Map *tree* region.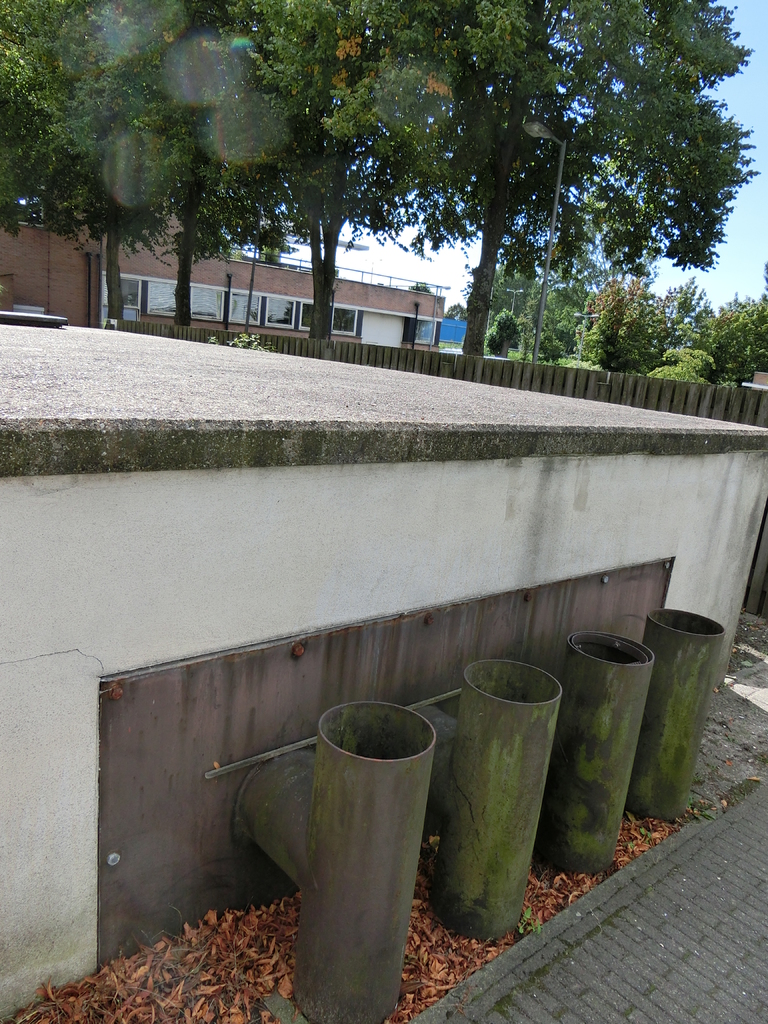
Mapped to box=[0, 0, 308, 326].
